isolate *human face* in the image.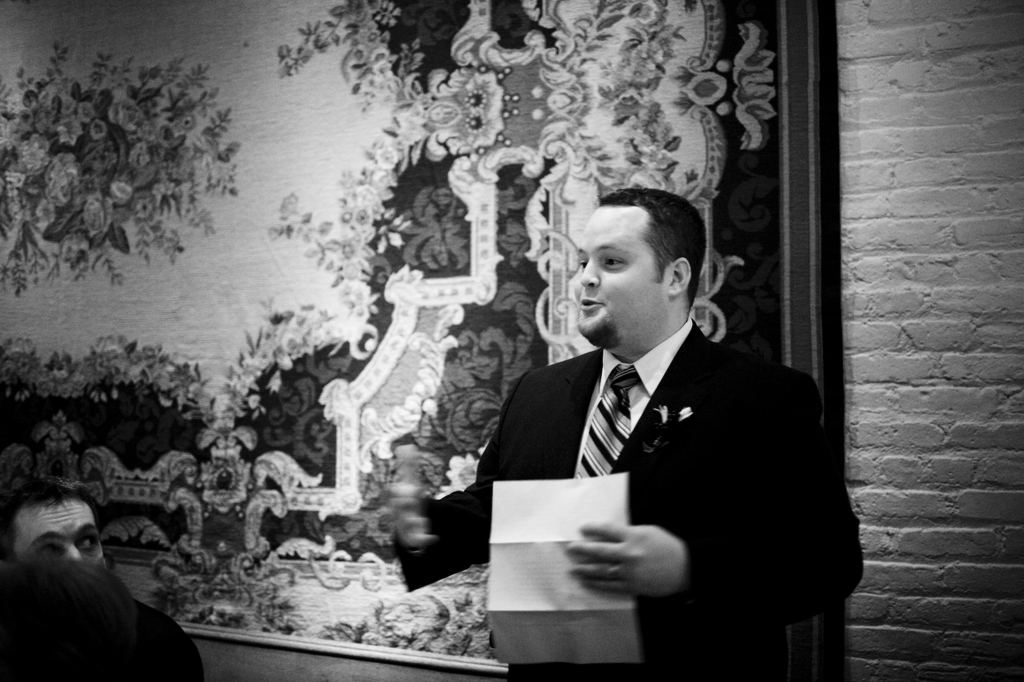
Isolated region: pyautogui.locateOnScreen(569, 205, 671, 345).
